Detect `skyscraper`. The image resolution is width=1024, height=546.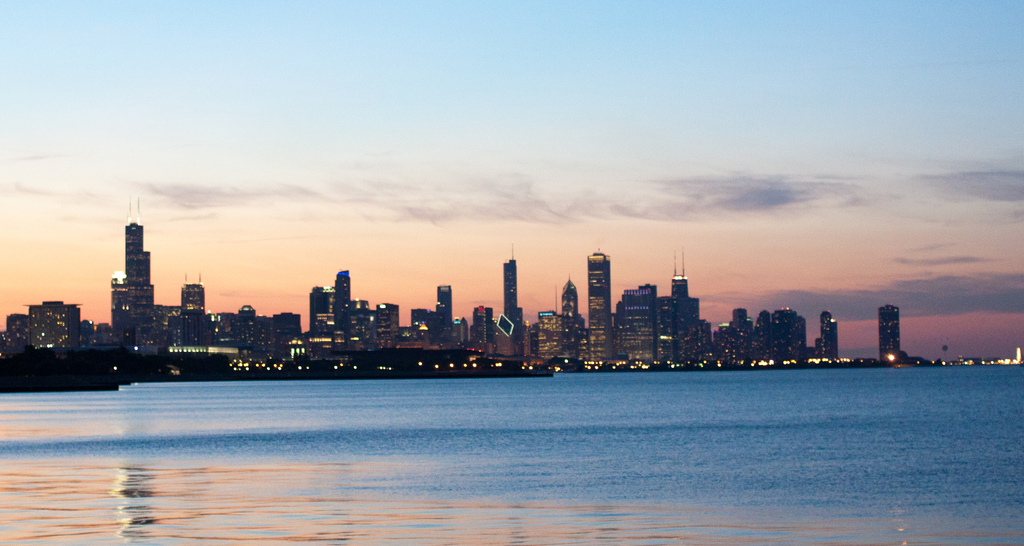
<bbox>431, 284, 449, 347</bbox>.
